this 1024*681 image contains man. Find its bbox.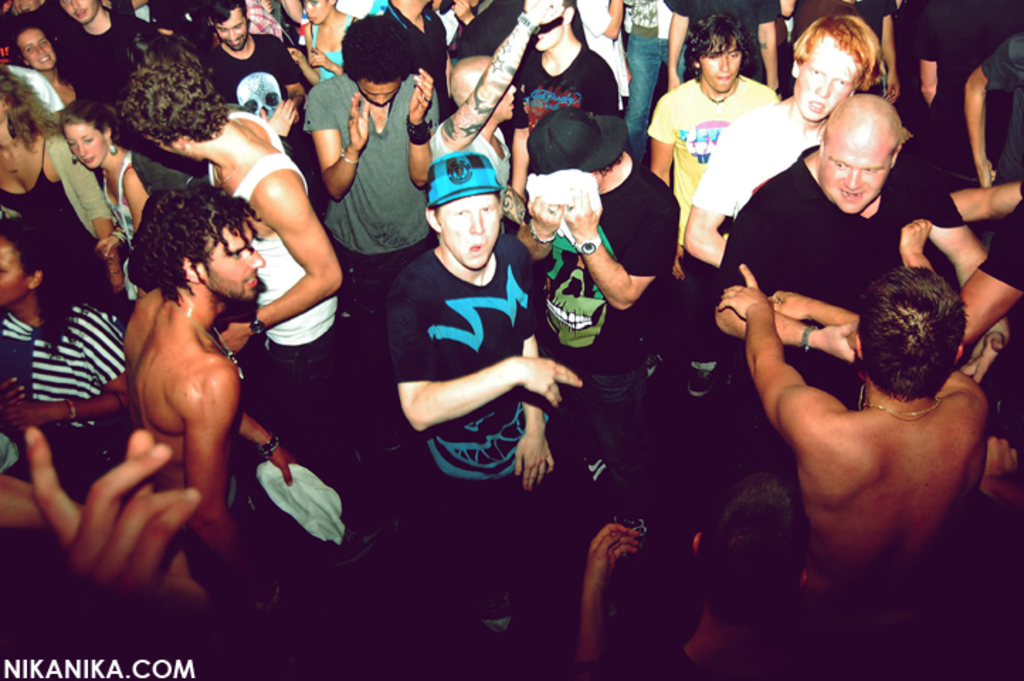
[left=51, top=0, right=156, bottom=142].
